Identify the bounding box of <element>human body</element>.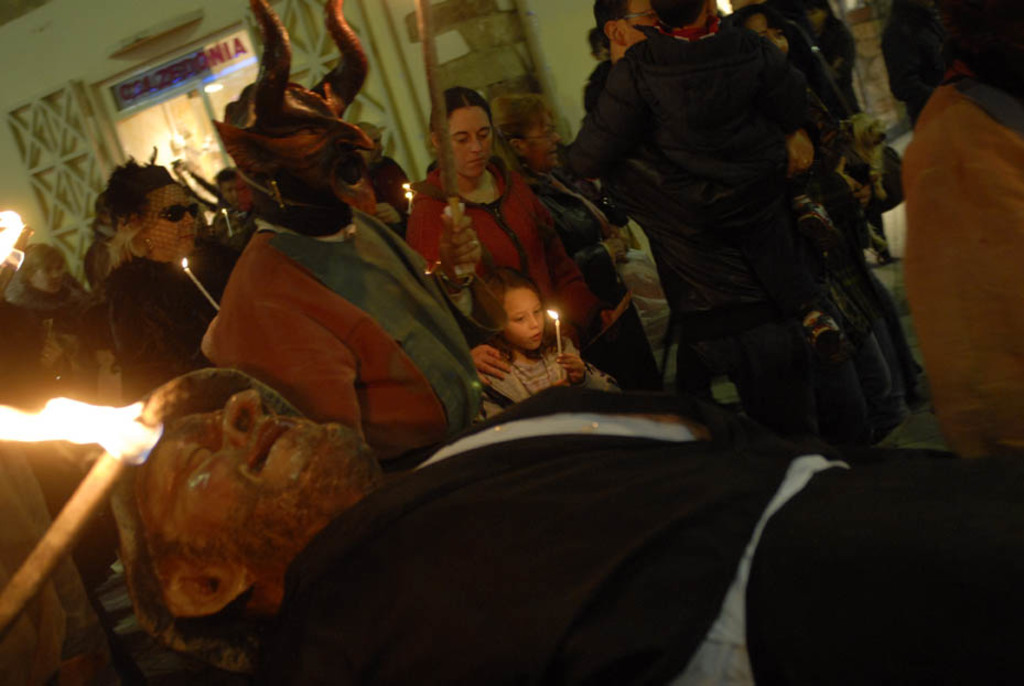
x1=121 y1=251 x2=220 y2=390.
